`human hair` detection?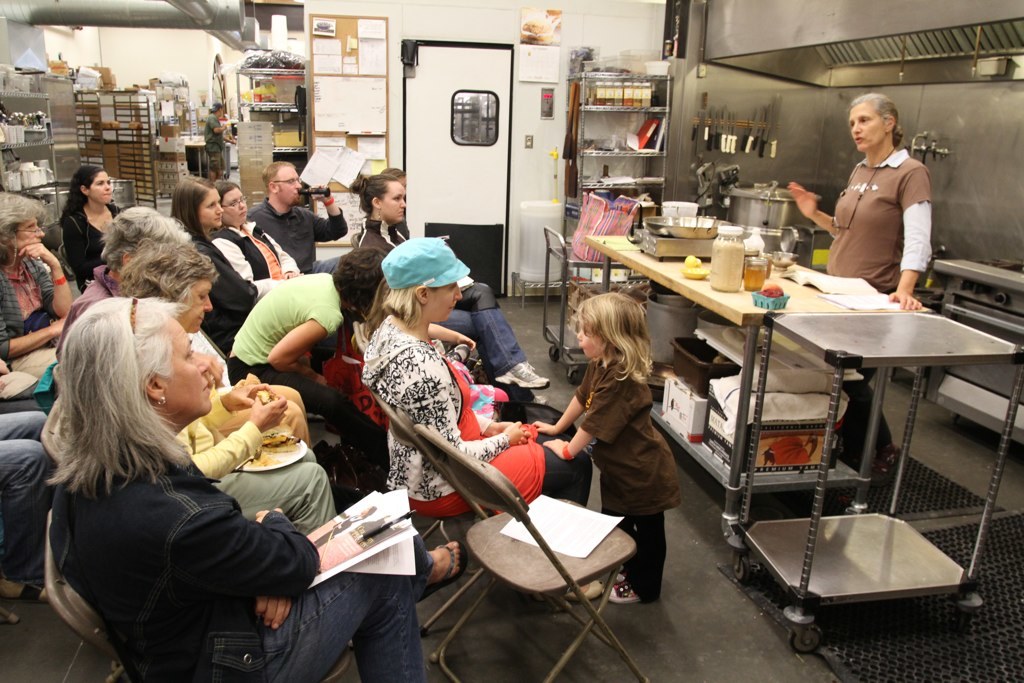
select_region(43, 279, 215, 523)
